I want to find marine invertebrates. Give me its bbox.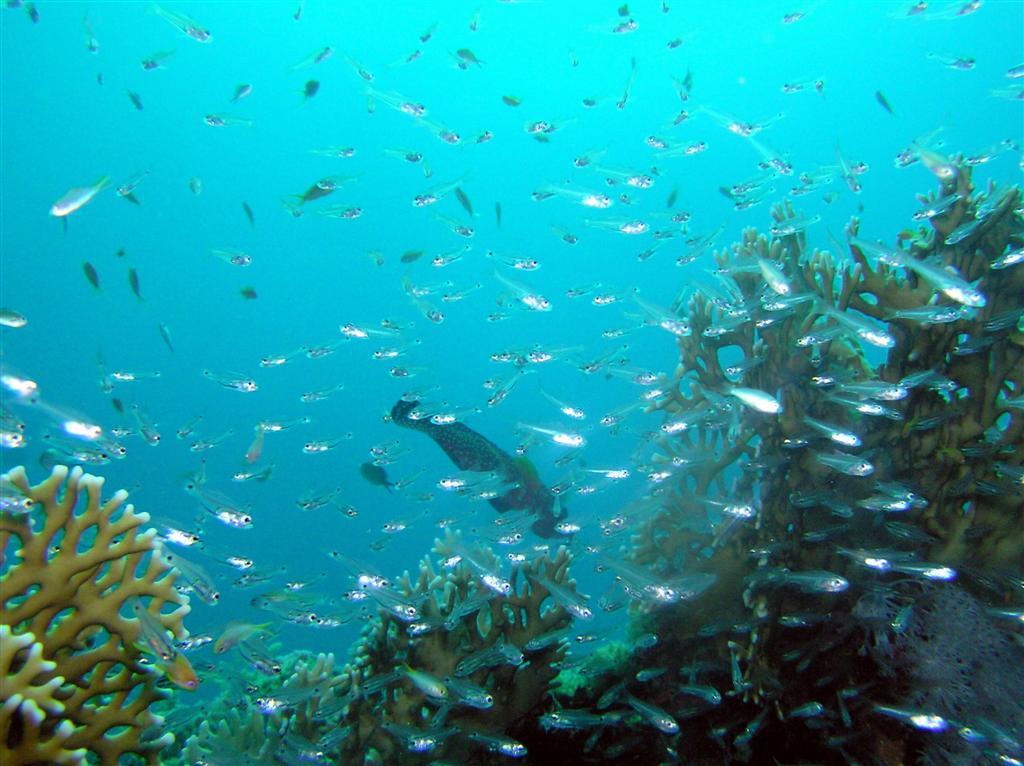
[left=886, top=563, right=953, bottom=579].
